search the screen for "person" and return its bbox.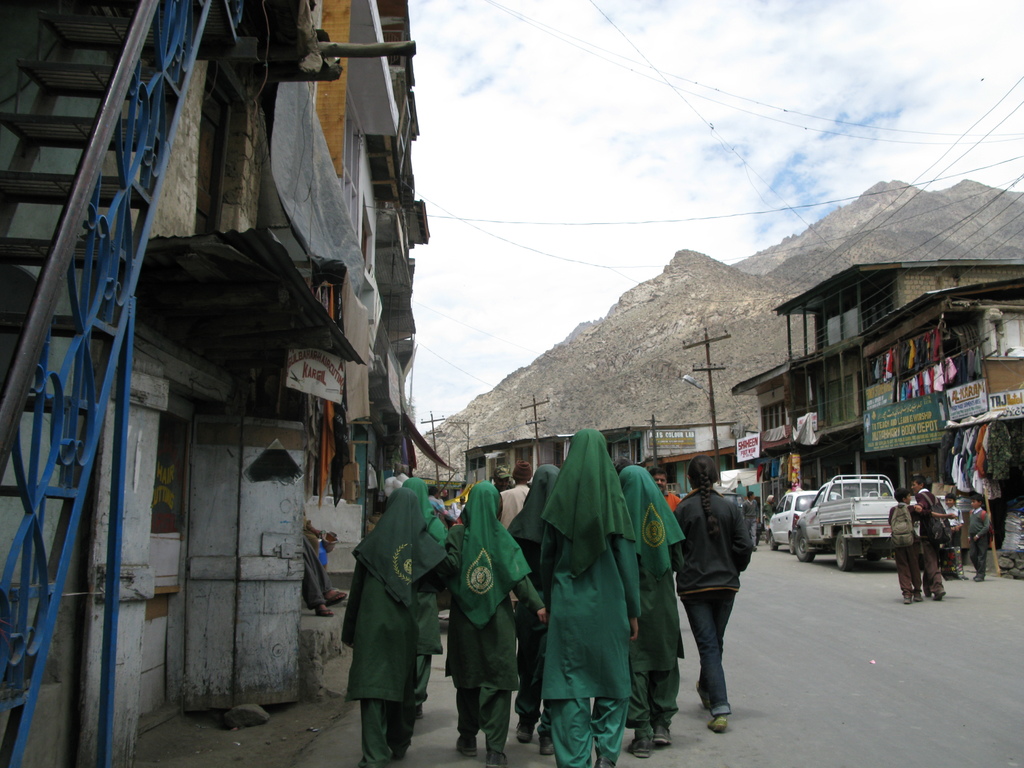
Found: 301/500/347/617.
